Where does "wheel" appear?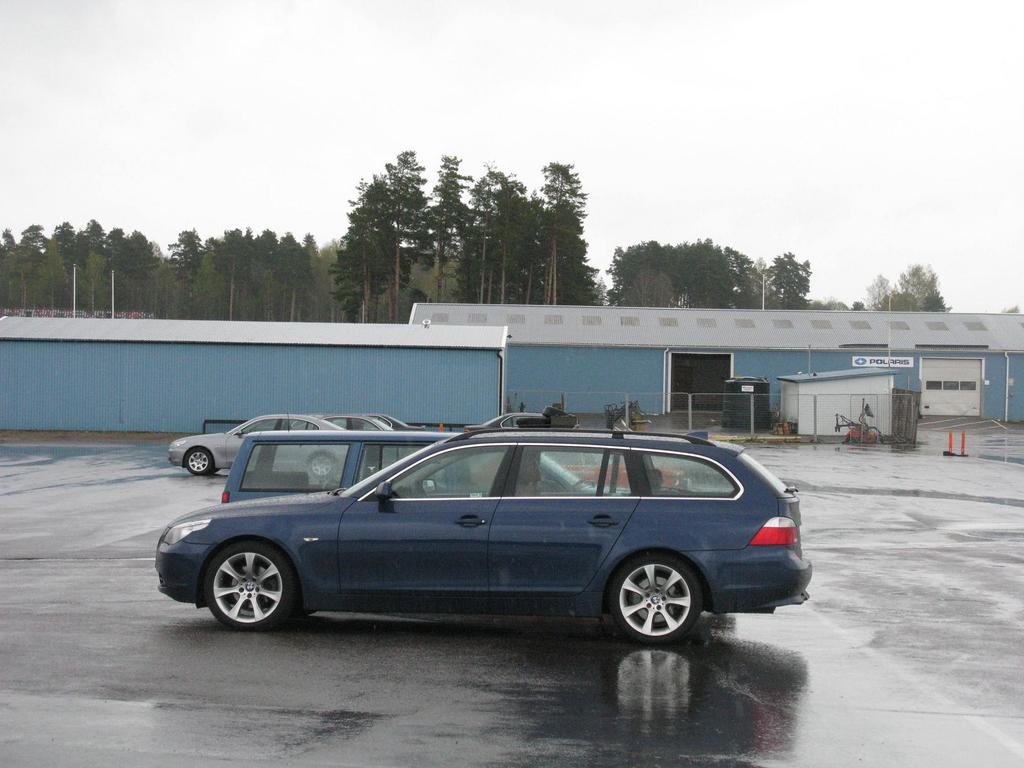
Appears at (left=186, top=448, right=216, bottom=472).
